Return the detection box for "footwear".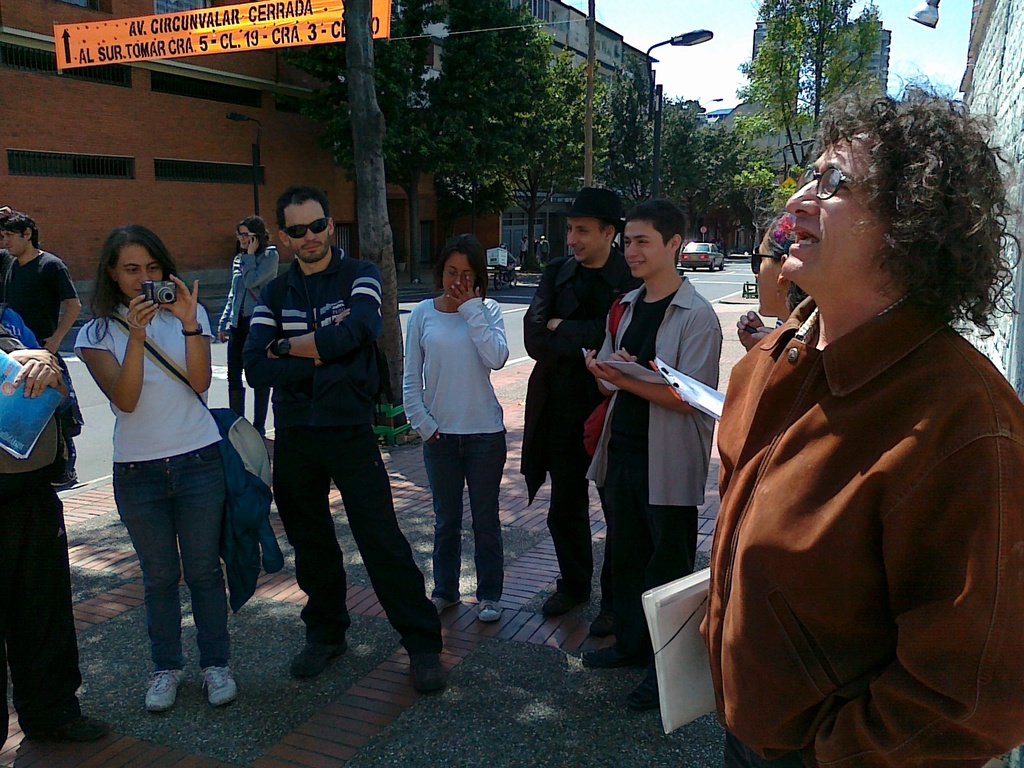
box=[418, 580, 470, 623].
